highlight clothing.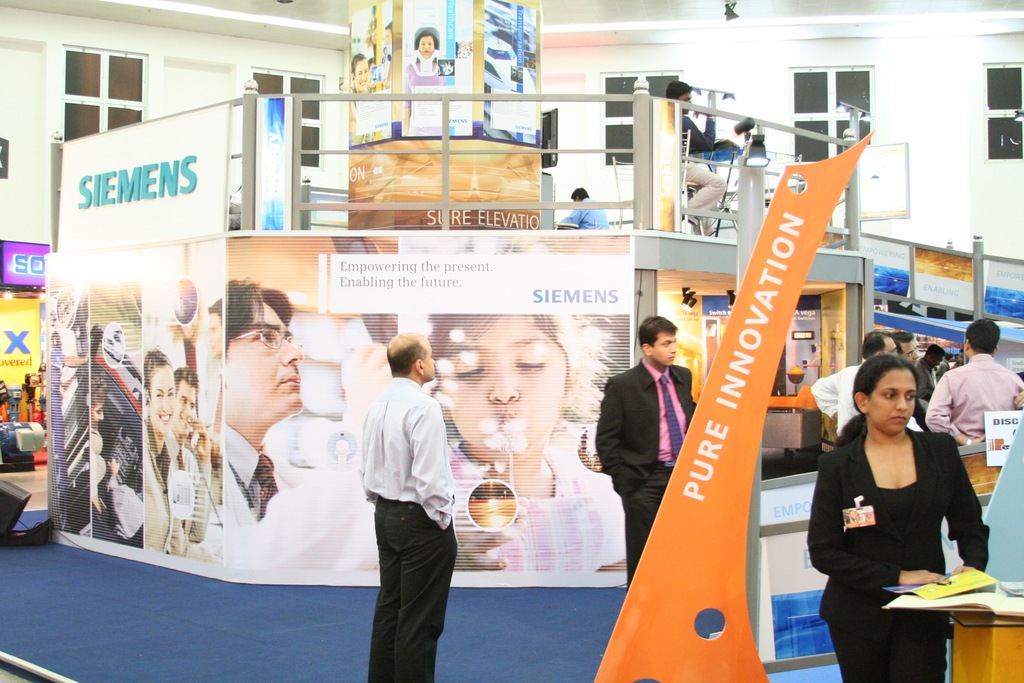
Highlighted region: bbox(926, 352, 1023, 454).
